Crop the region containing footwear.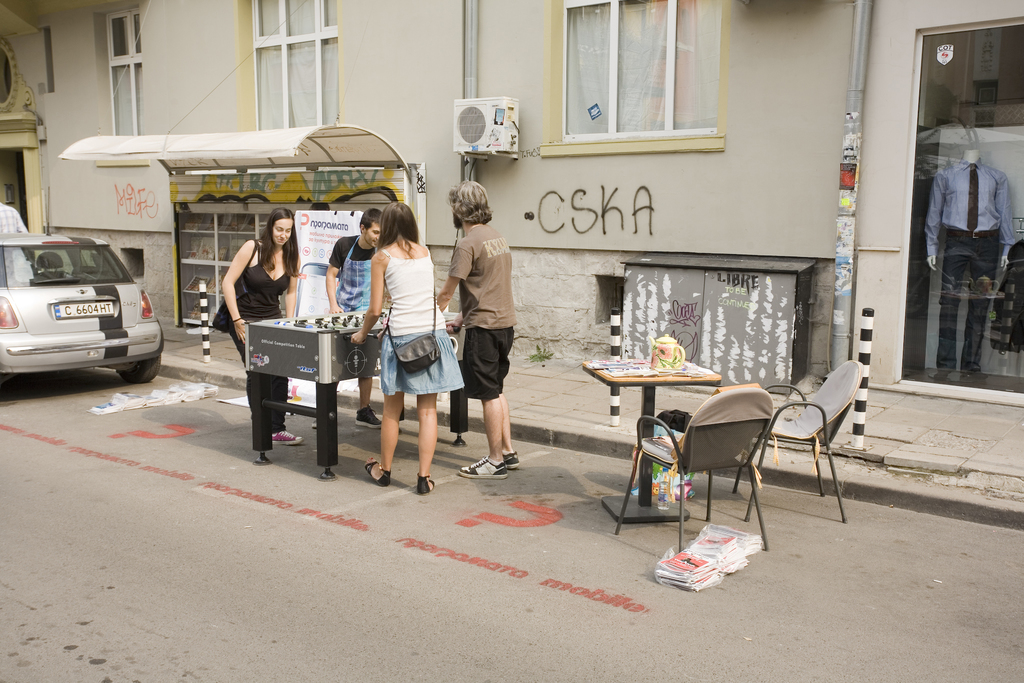
Crop region: [left=271, top=431, right=301, bottom=445].
